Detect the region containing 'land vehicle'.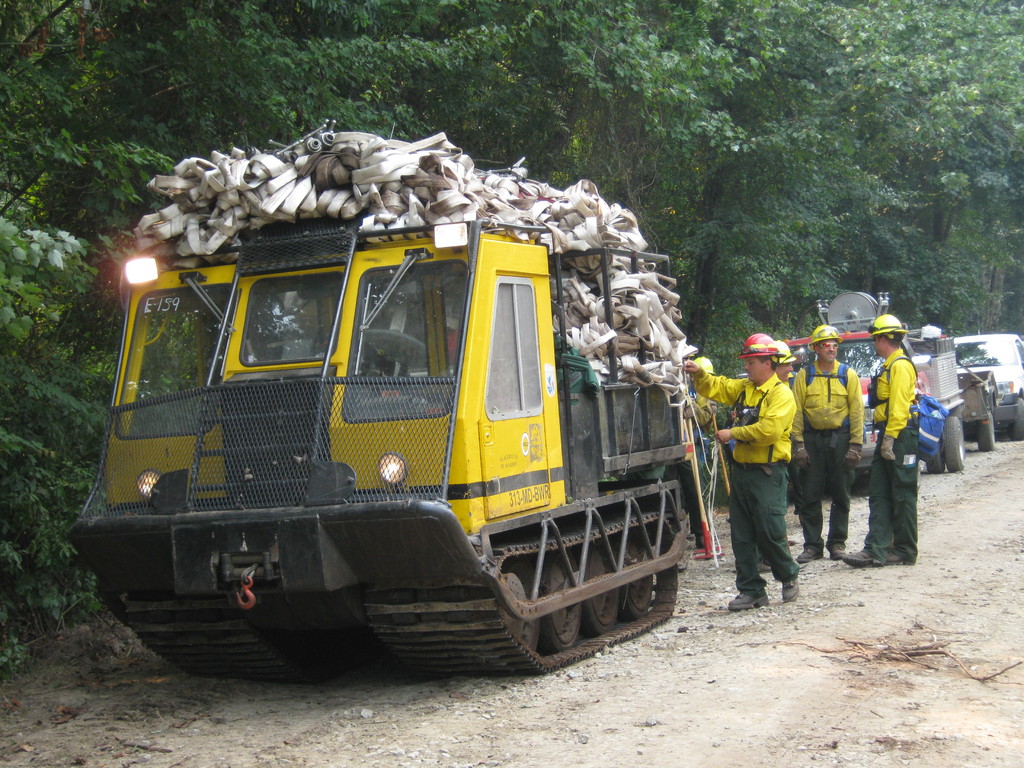
locate(956, 360, 1001, 450).
